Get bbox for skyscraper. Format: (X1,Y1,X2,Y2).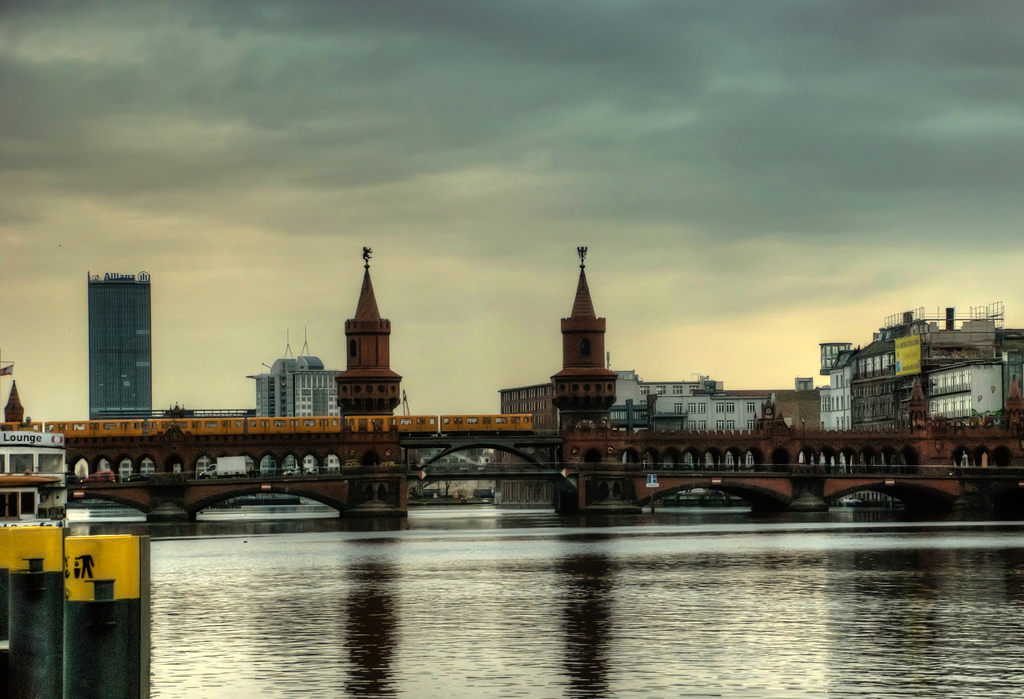
(805,307,1023,440).
